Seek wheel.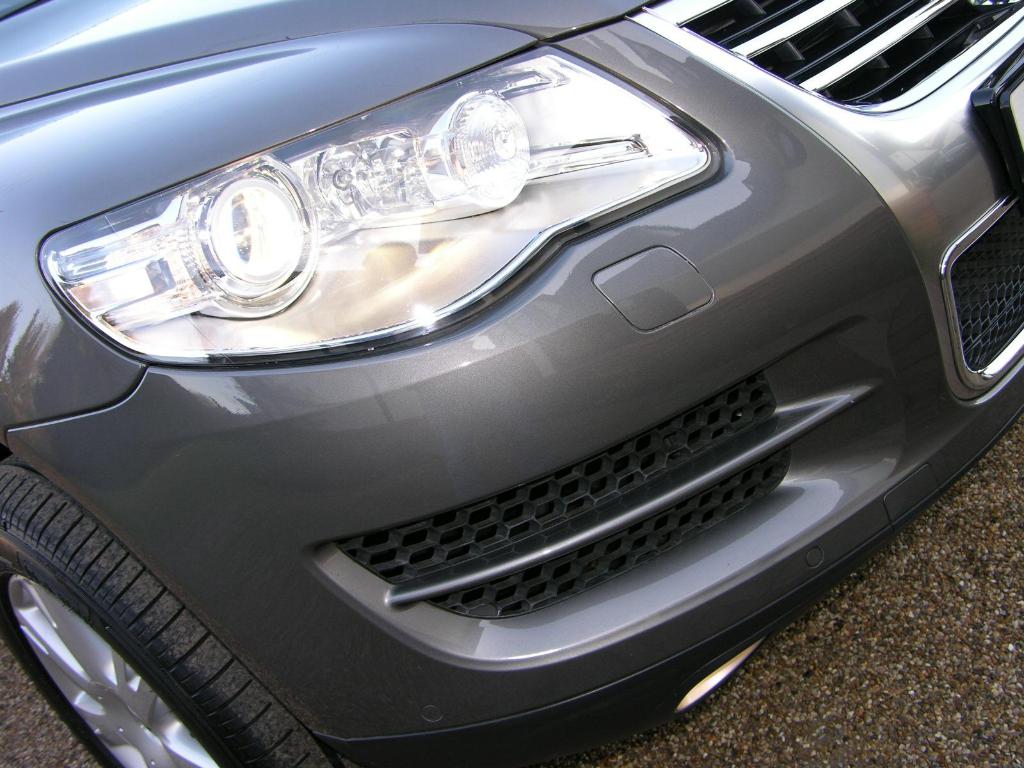
left=0, top=449, right=356, bottom=767.
